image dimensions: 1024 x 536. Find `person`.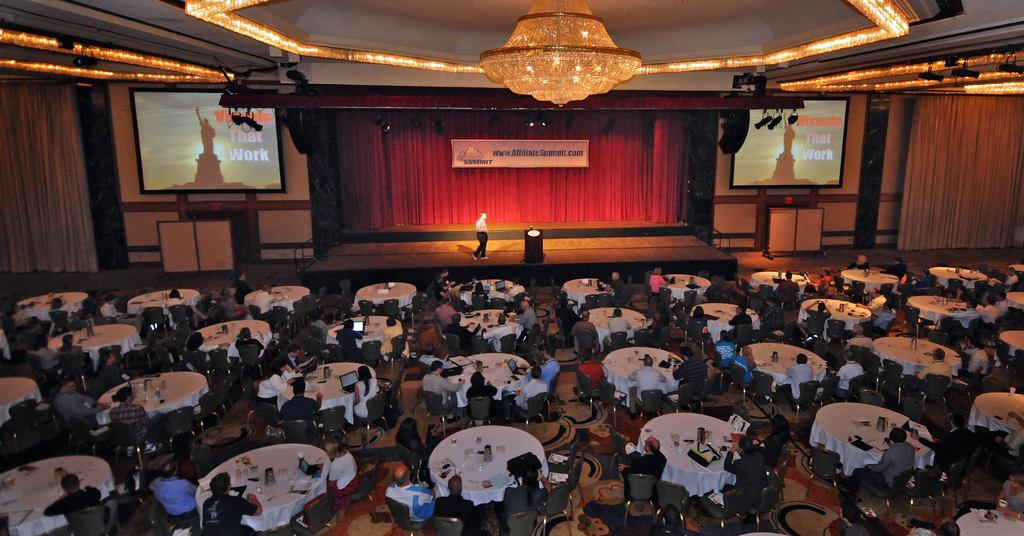
(left=197, top=471, right=263, bottom=535).
